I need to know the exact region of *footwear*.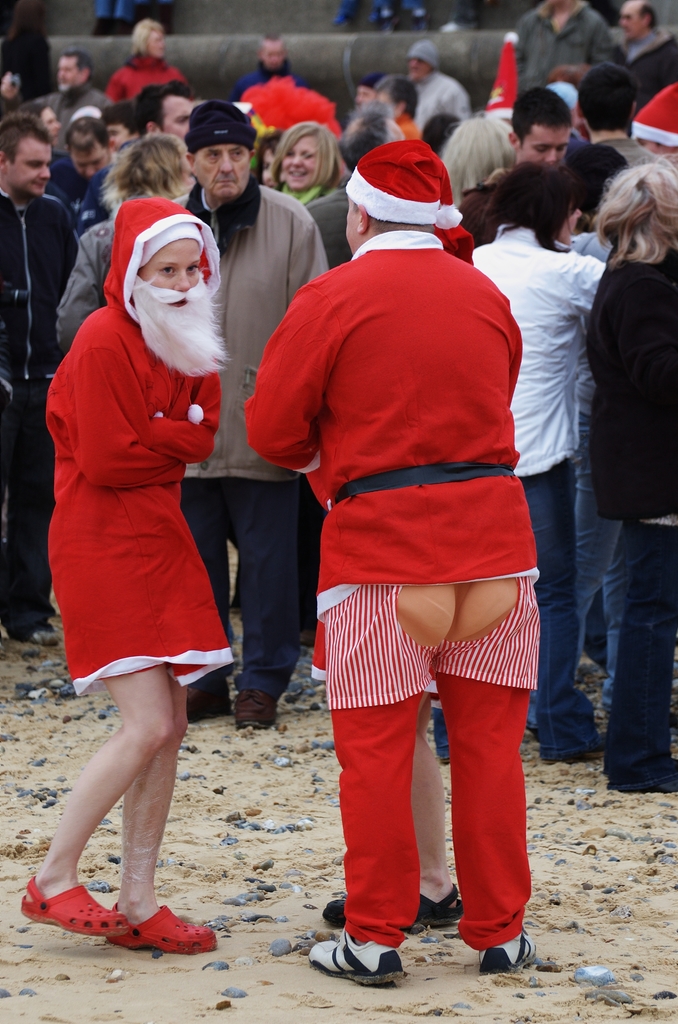
Region: [236, 686, 279, 728].
